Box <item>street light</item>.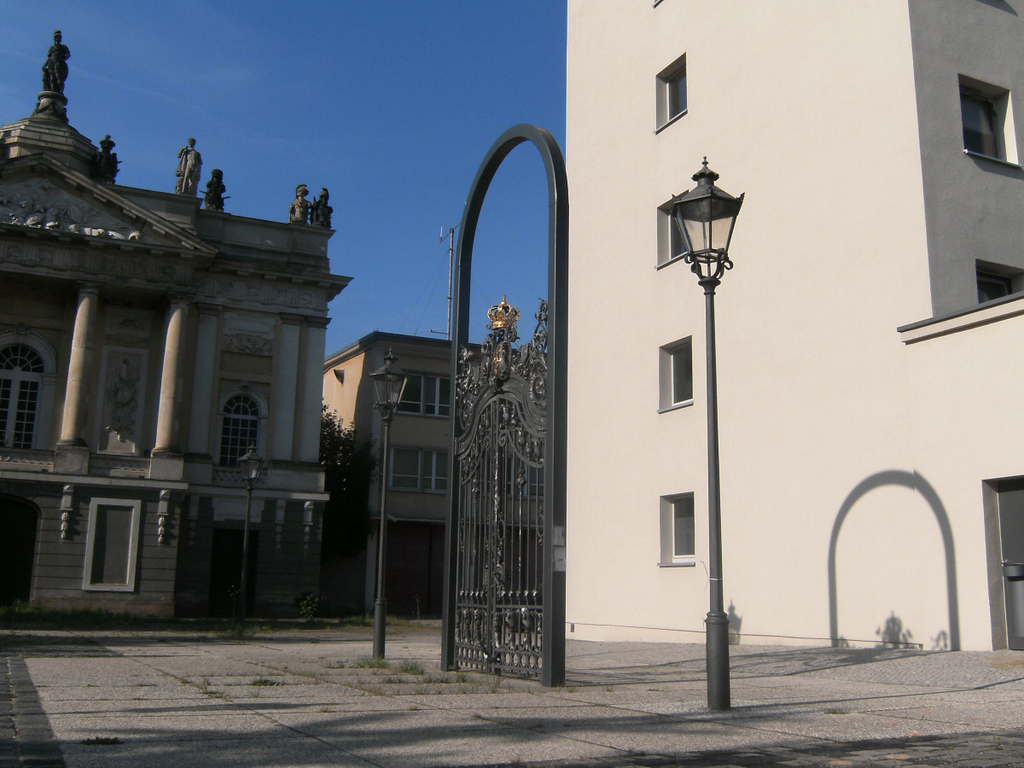
[236,449,261,614].
